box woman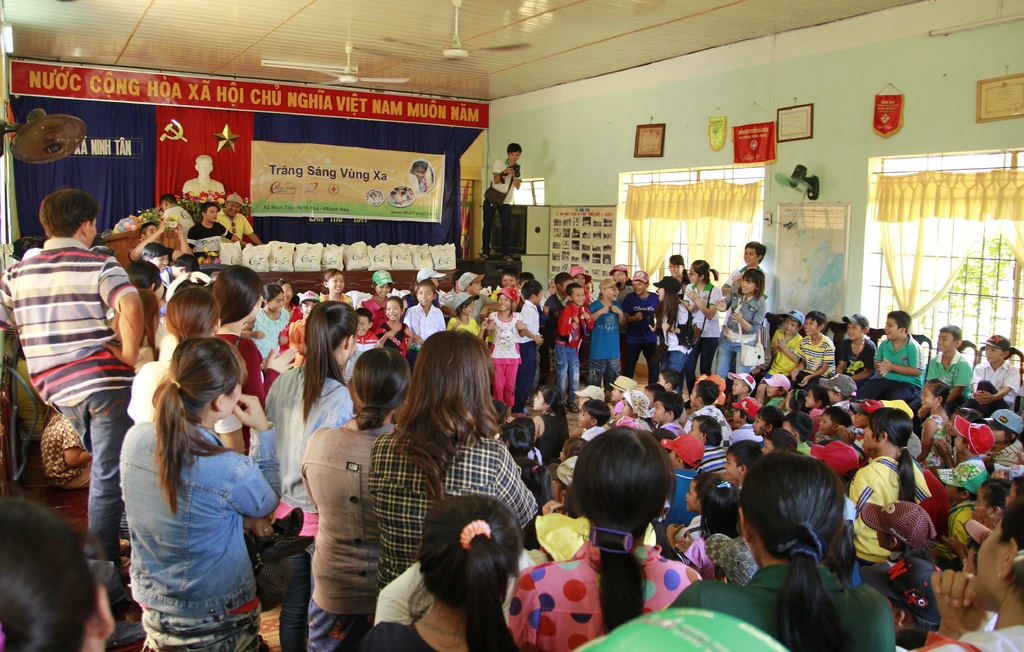
(x1=207, y1=266, x2=300, y2=413)
